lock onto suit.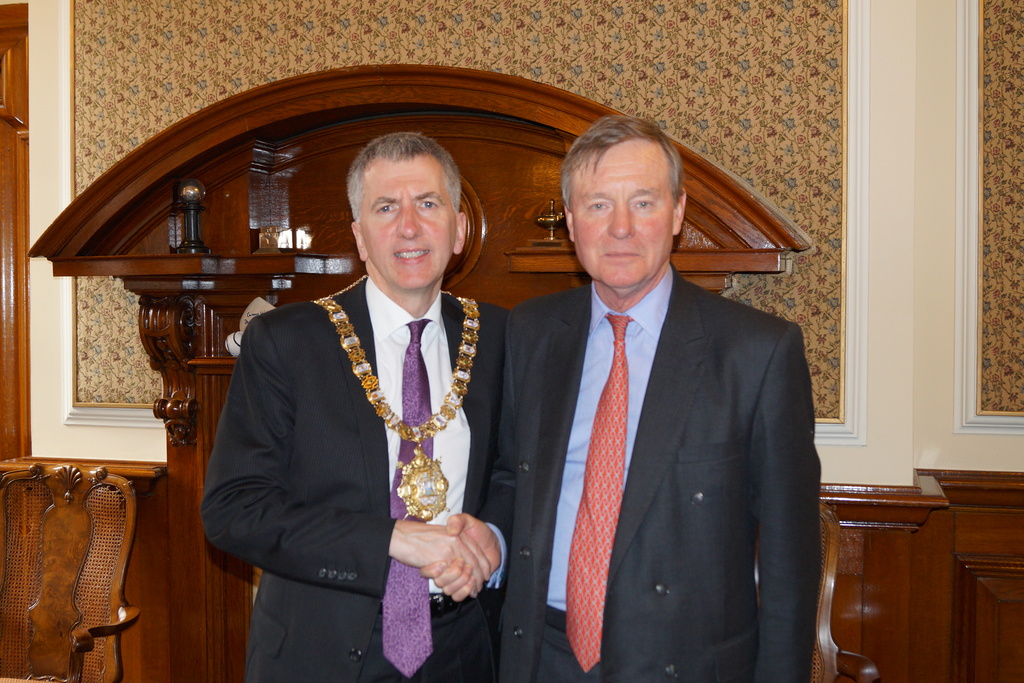
Locked: 498, 156, 832, 680.
